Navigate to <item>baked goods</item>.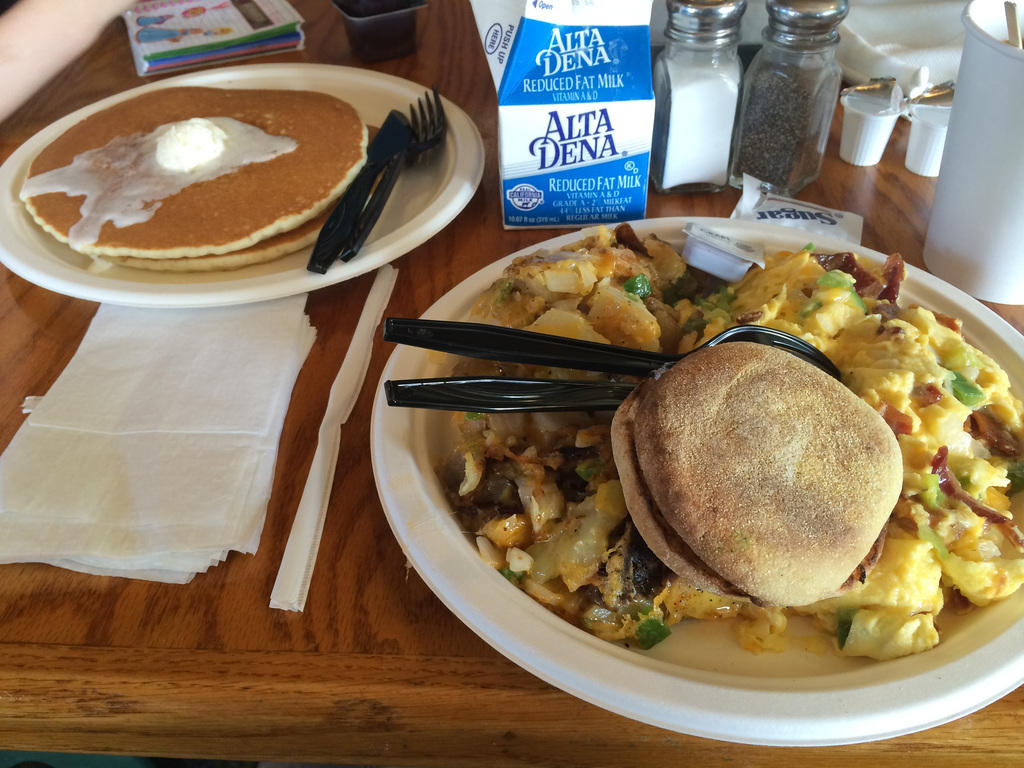
Navigation target: 607 346 908 613.
